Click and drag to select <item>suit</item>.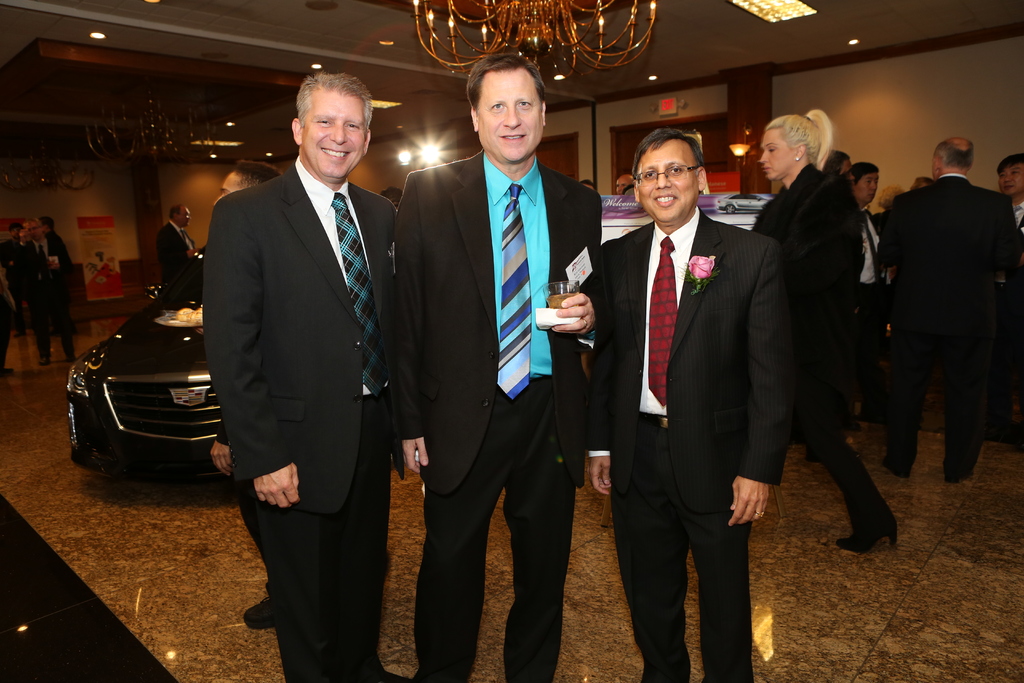
Selection: {"left": 865, "top": 174, "right": 1023, "bottom": 465}.
